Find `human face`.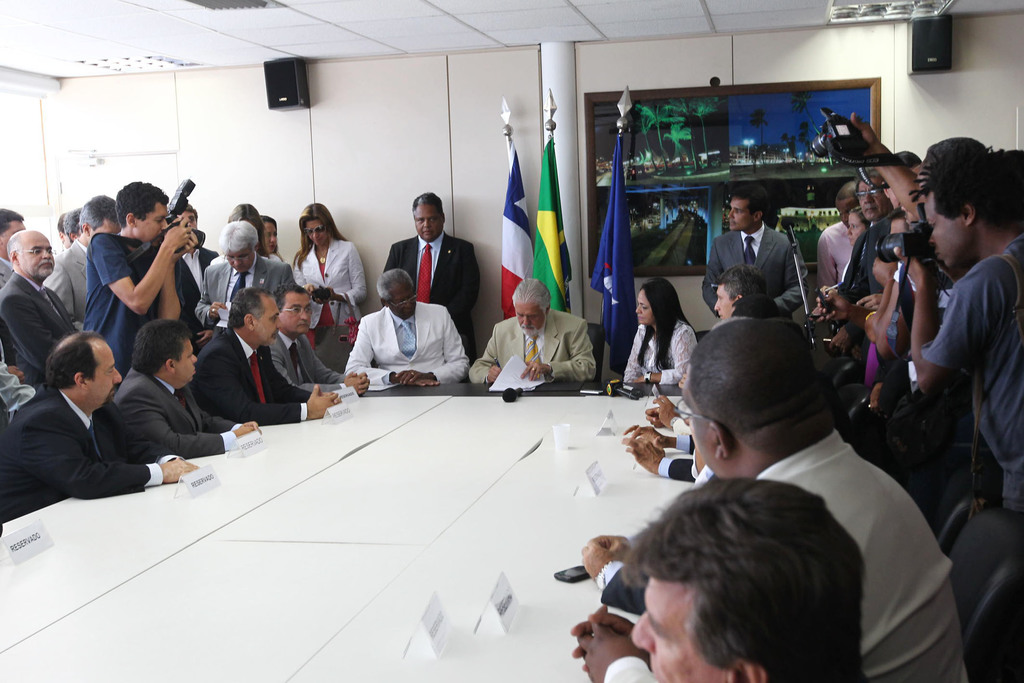
253,296,283,343.
